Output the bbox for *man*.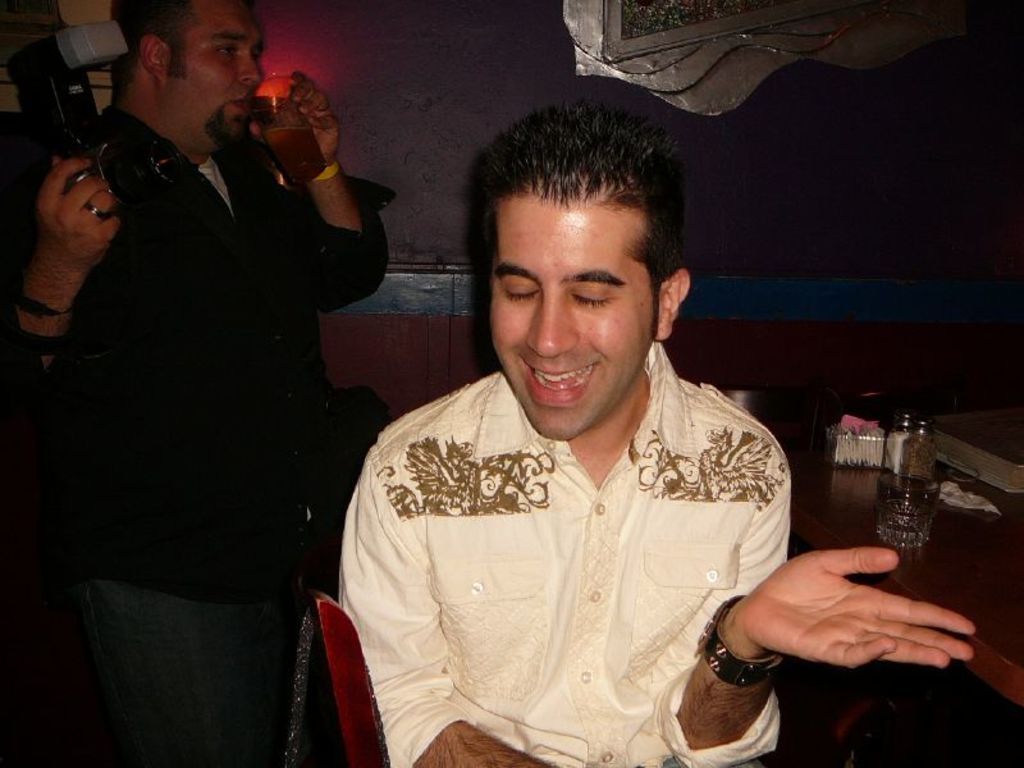
pyautogui.locateOnScreen(326, 97, 988, 767).
